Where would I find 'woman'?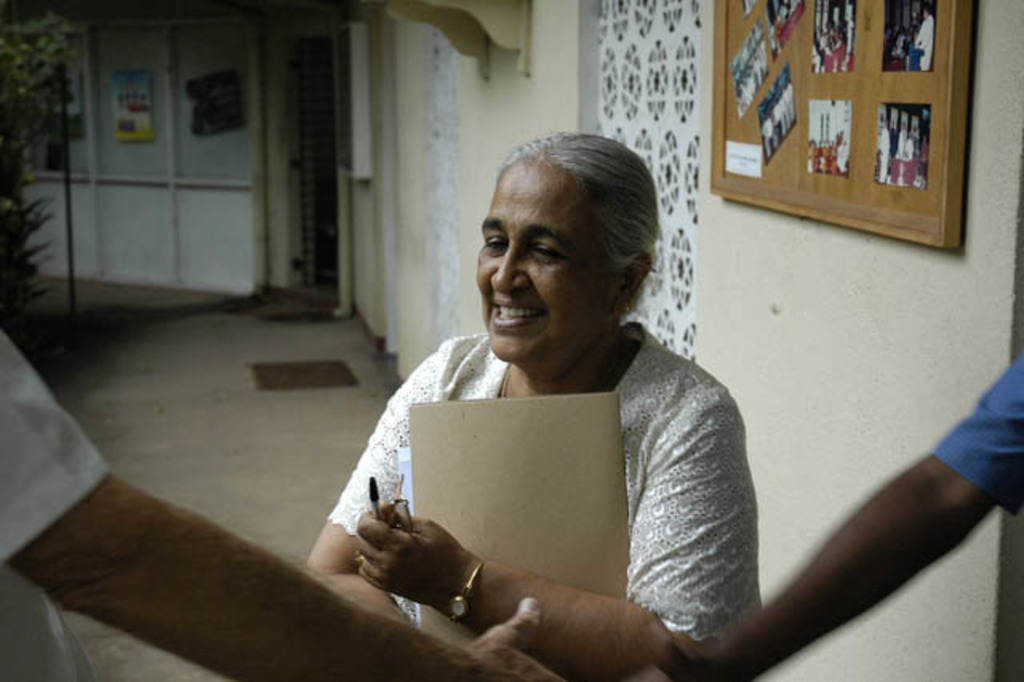
At rect(304, 134, 771, 660).
